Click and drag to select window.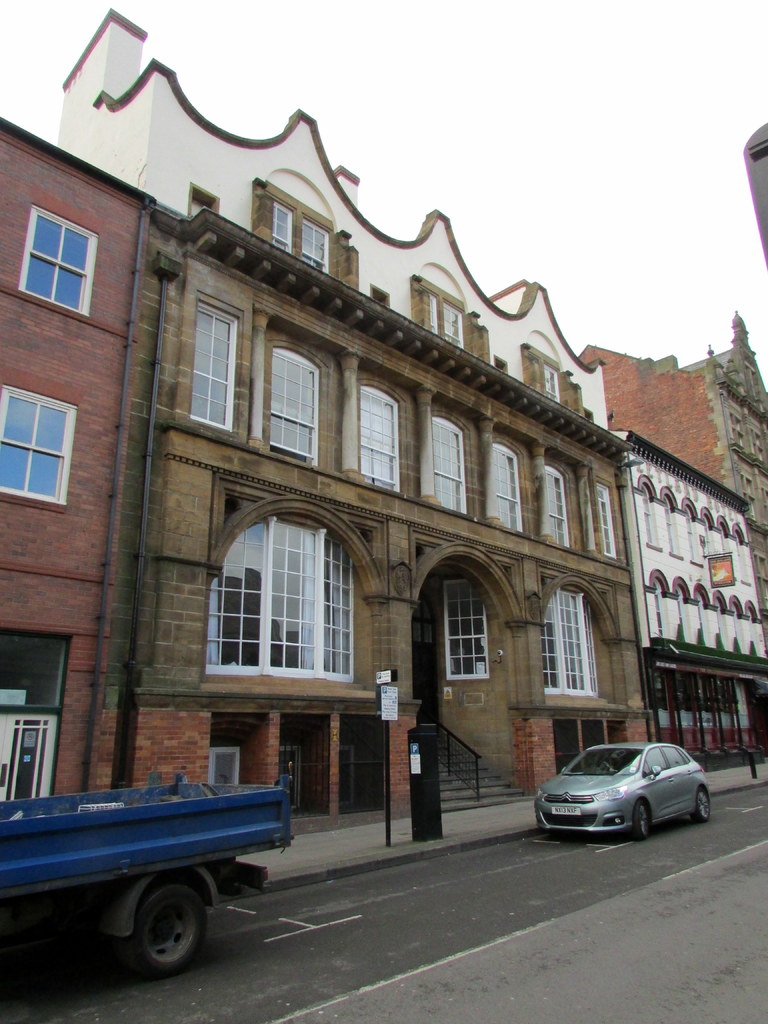
Selection: BBox(661, 485, 682, 561).
